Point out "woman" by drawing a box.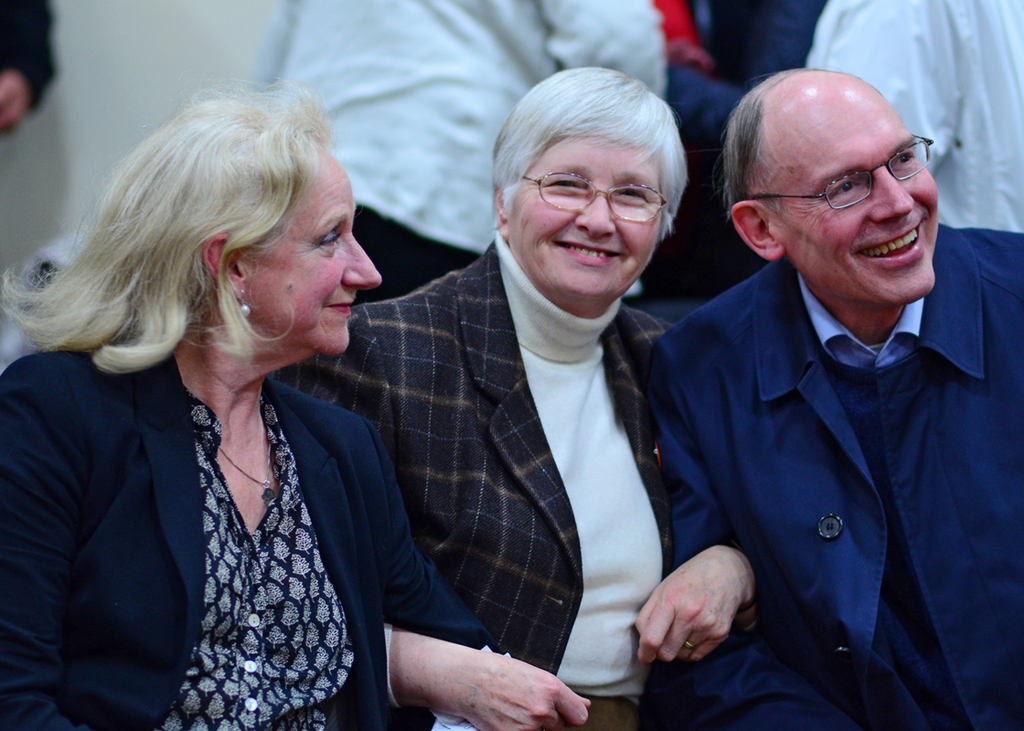
8 70 475 730.
